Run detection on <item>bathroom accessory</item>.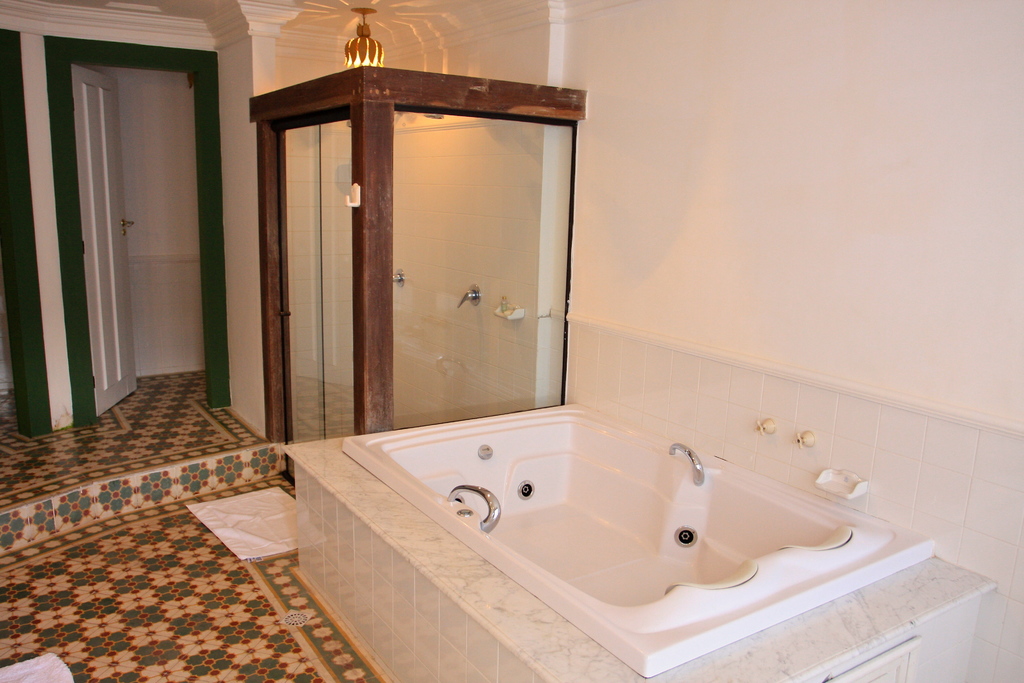
Result: crop(670, 441, 704, 484).
